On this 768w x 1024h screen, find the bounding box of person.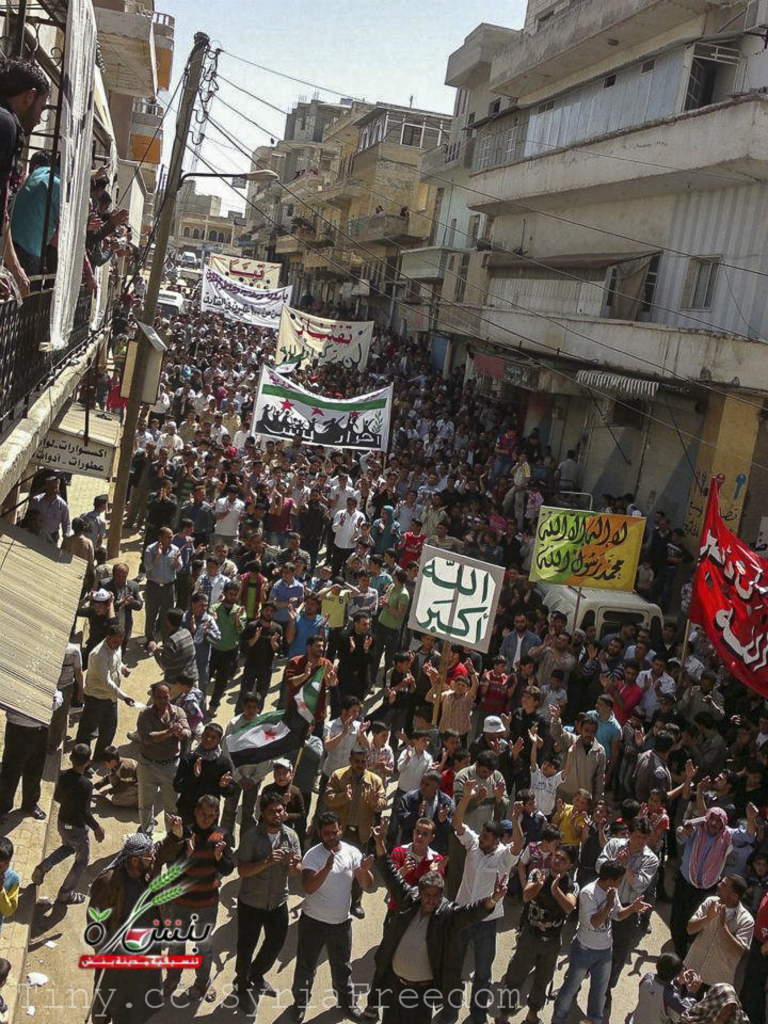
Bounding box: <bbox>173, 798, 235, 1004</bbox>.
